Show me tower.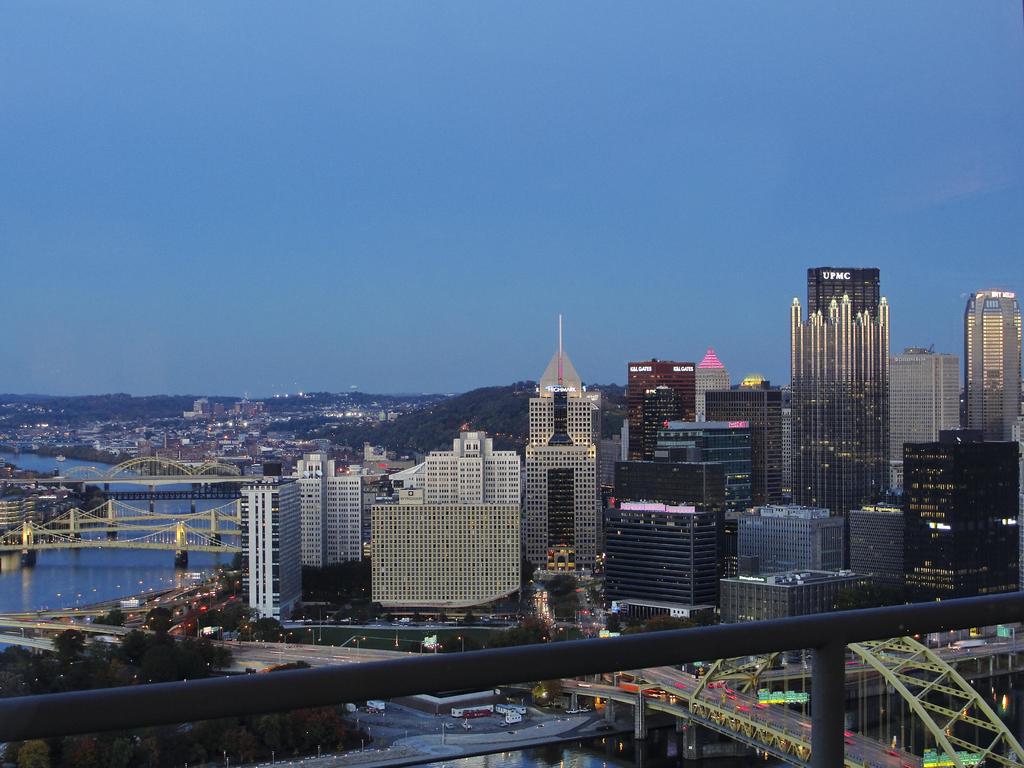
tower is here: select_region(735, 503, 850, 576).
